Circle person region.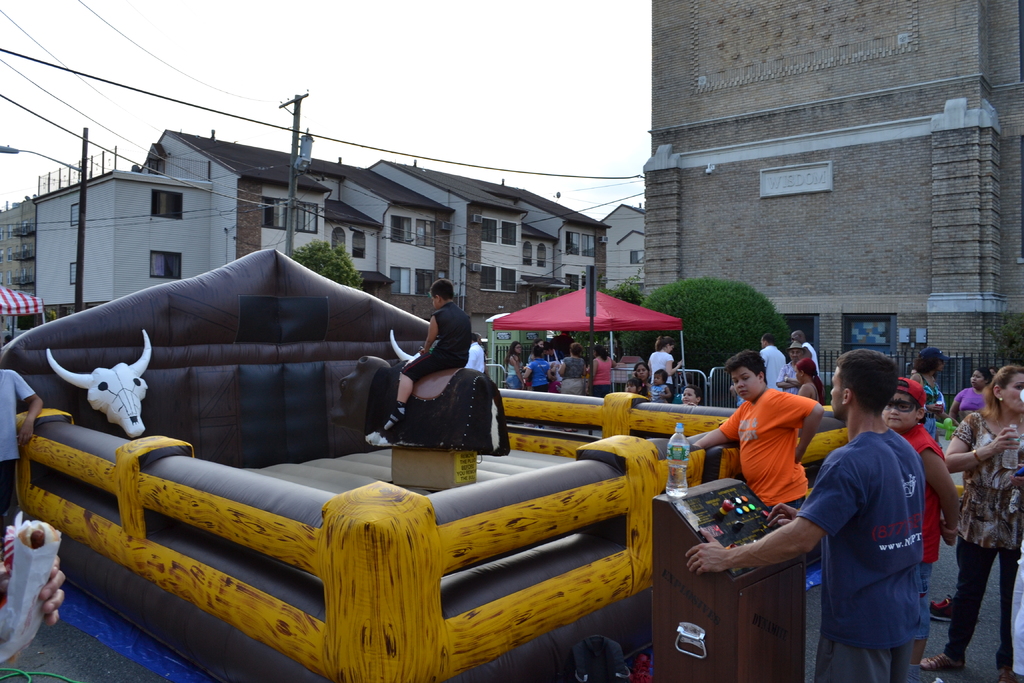
Region: {"x1": 586, "y1": 346, "x2": 616, "y2": 400}.
